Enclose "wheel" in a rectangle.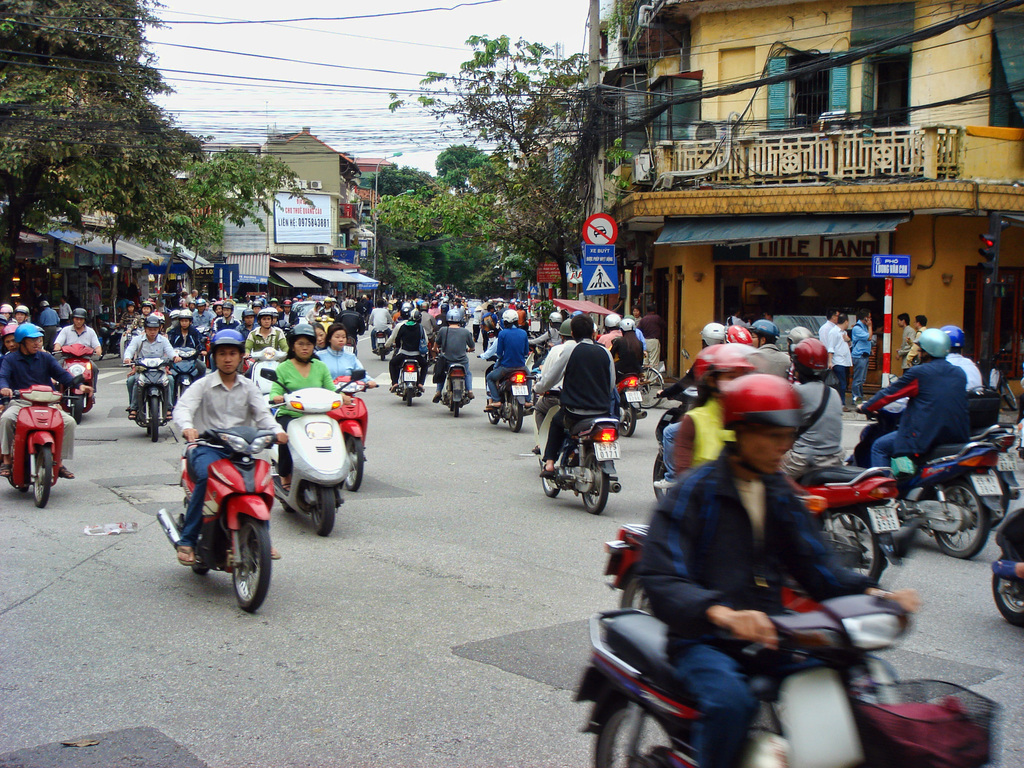
<bbox>990, 573, 1023, 628</bbox>.
